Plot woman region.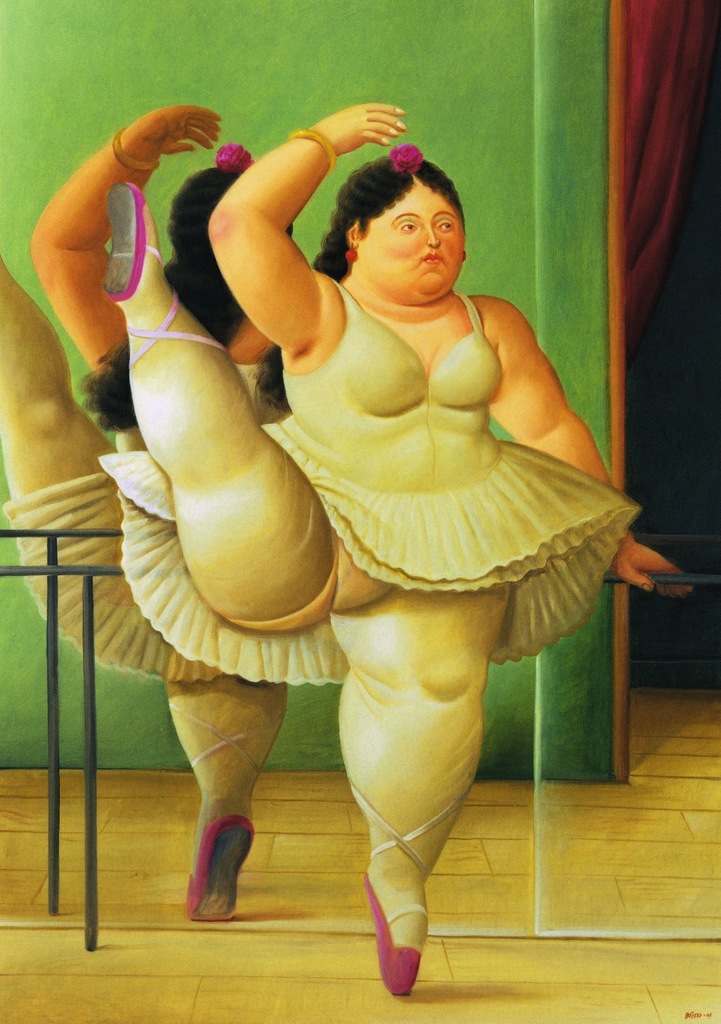
Plotted at l=99, t=101, r=694, b=993.
